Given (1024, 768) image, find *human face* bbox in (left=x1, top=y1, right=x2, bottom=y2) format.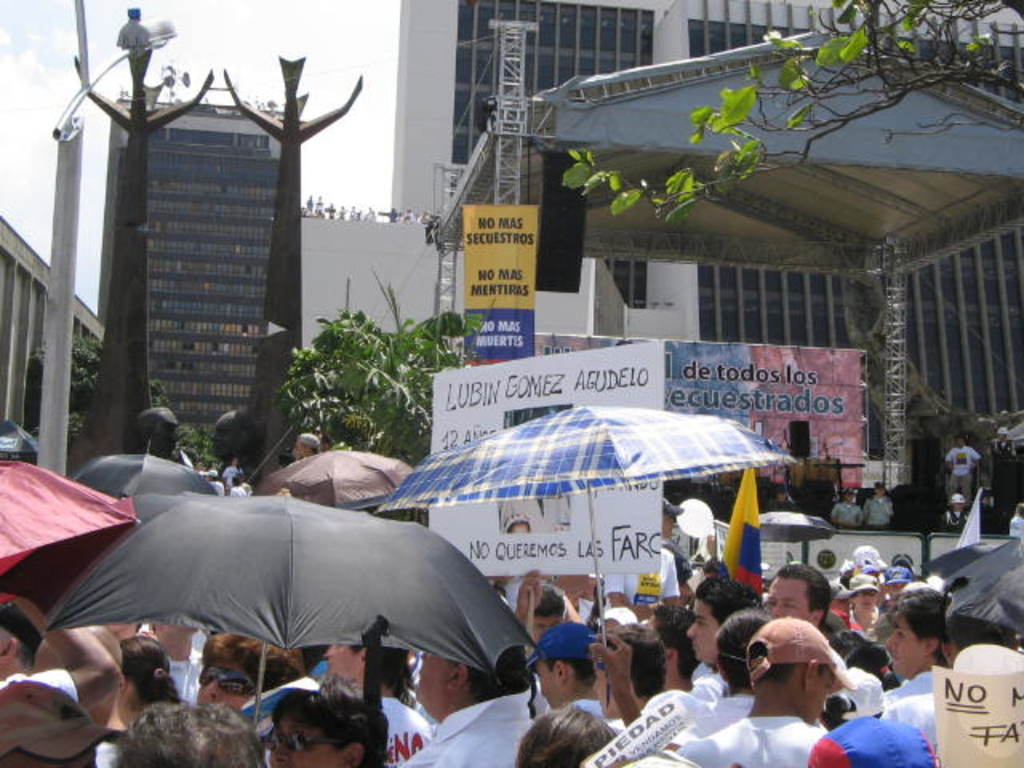
(left=192, top=659, right=253, bottom=709).
